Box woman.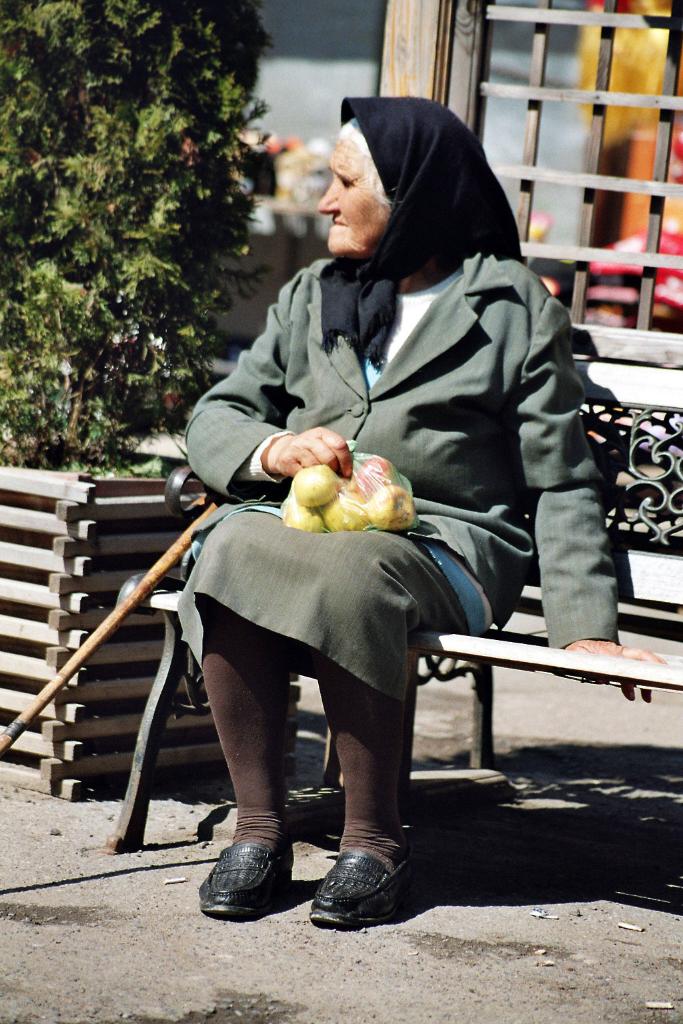
x1=180 y1=100 x2=537 y2=903.
